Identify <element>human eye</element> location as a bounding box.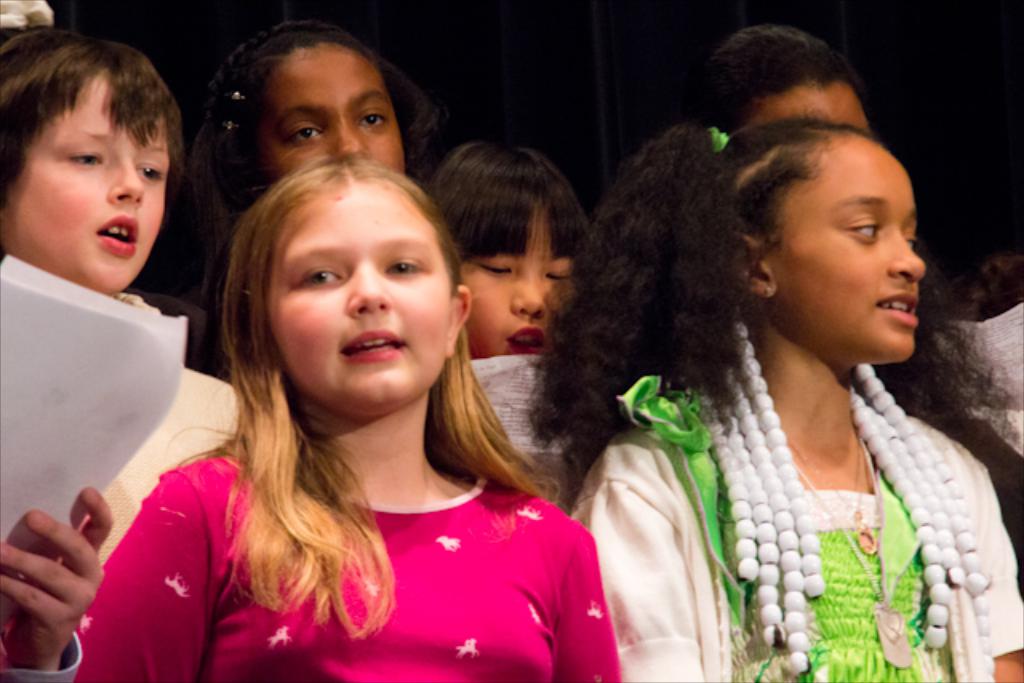
(left=386, top=258, right=426, bottom=280).
